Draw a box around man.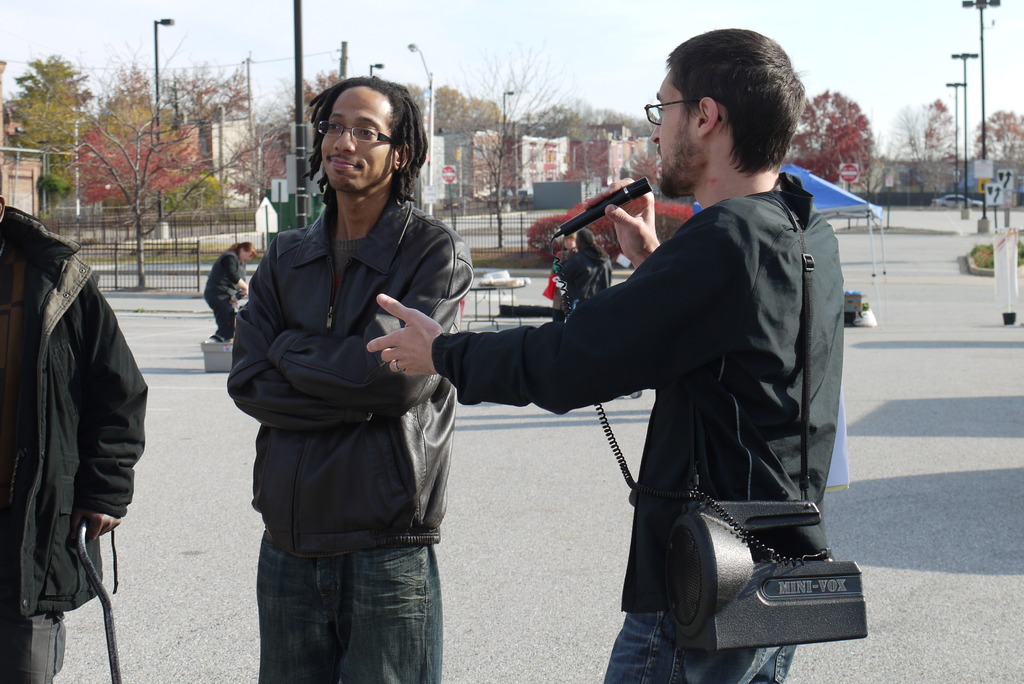
bbox(438, 56, 860, 672).
